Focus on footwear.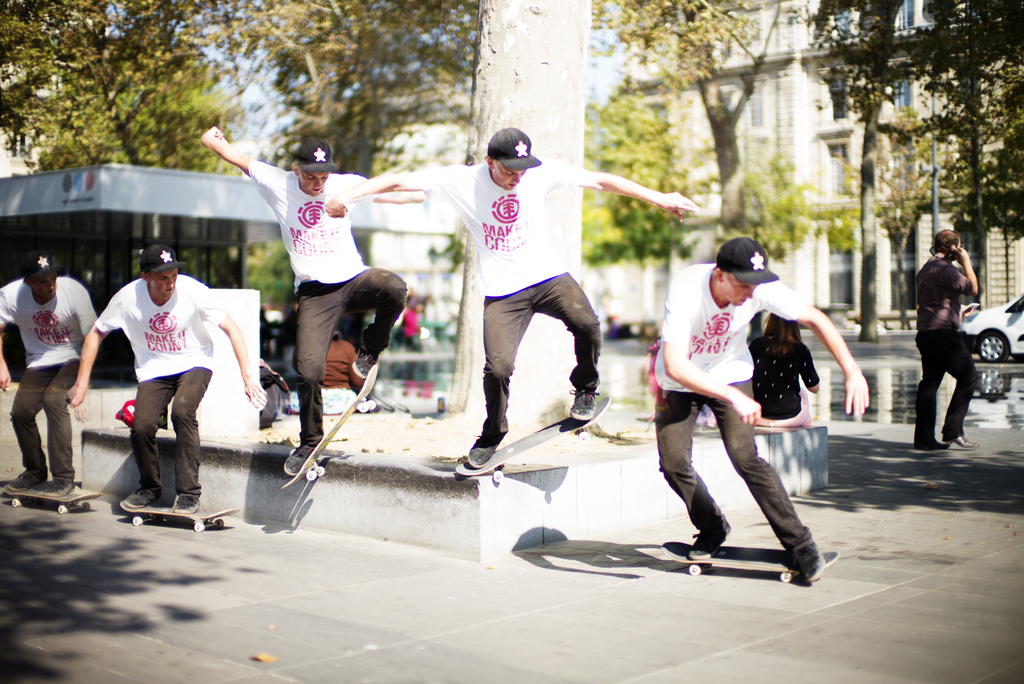
Focused at 929, 436, 934, 443.
